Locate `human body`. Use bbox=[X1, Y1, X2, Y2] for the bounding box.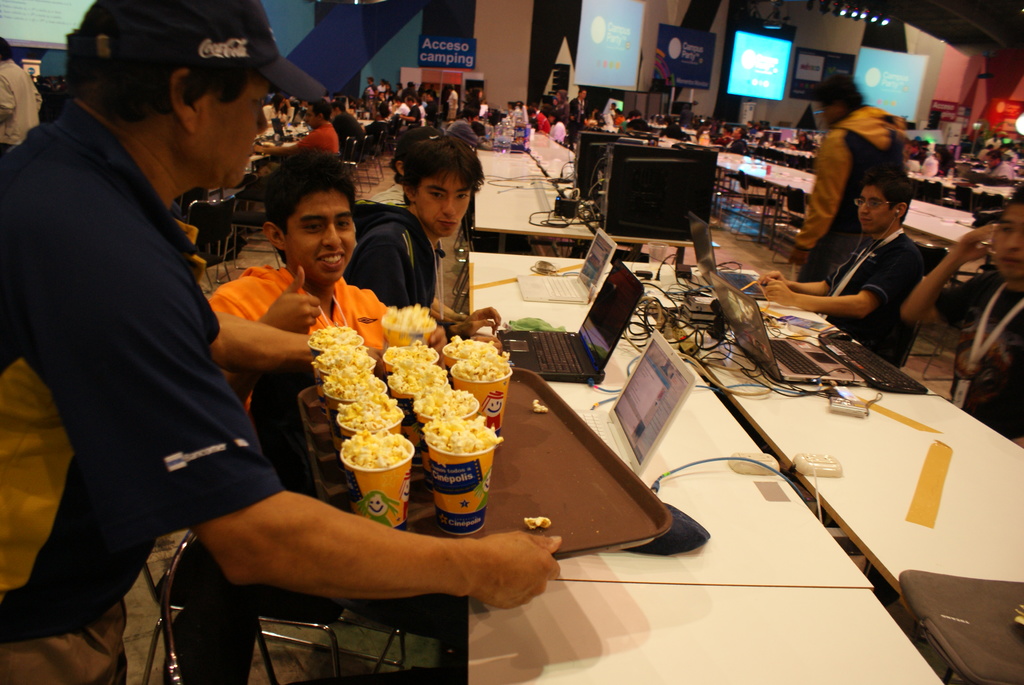
bbox=[900, 191, 1023, 449].
